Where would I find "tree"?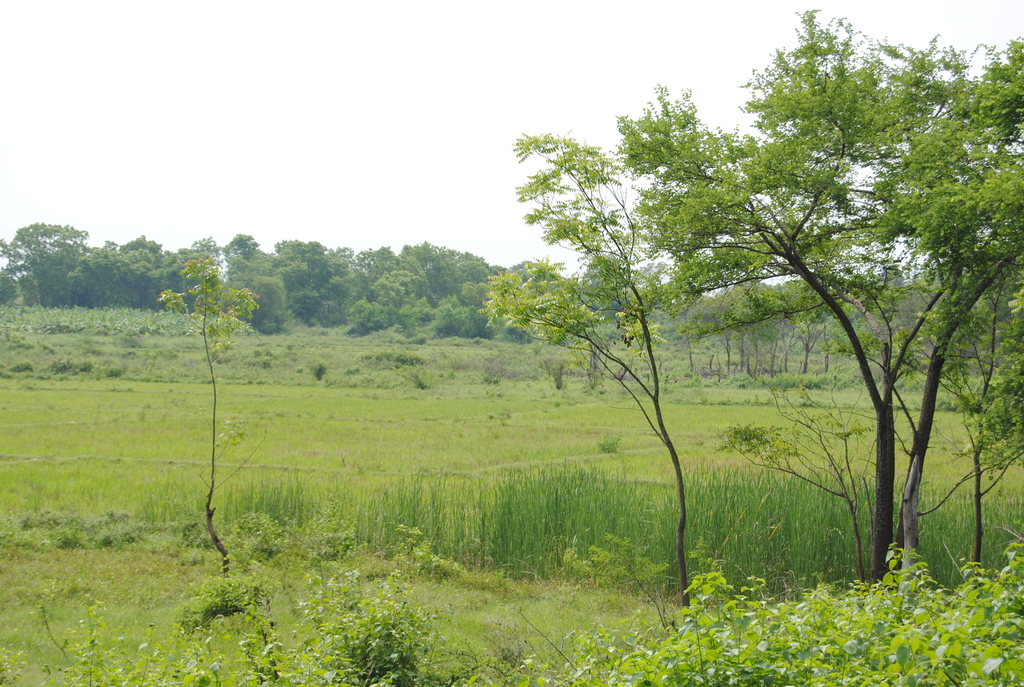
At <bbox>490, 8, 1023, 611</bbox>.
